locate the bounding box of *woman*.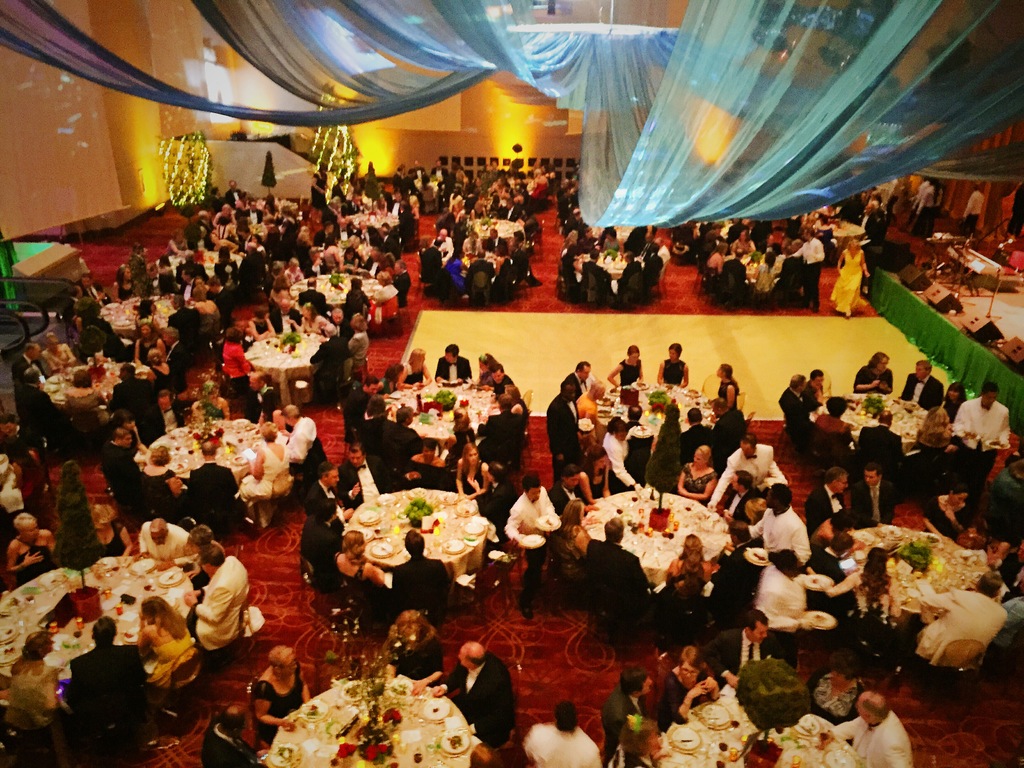
Bounding box: x1=207 y1=230 x2=237 y2=252.
